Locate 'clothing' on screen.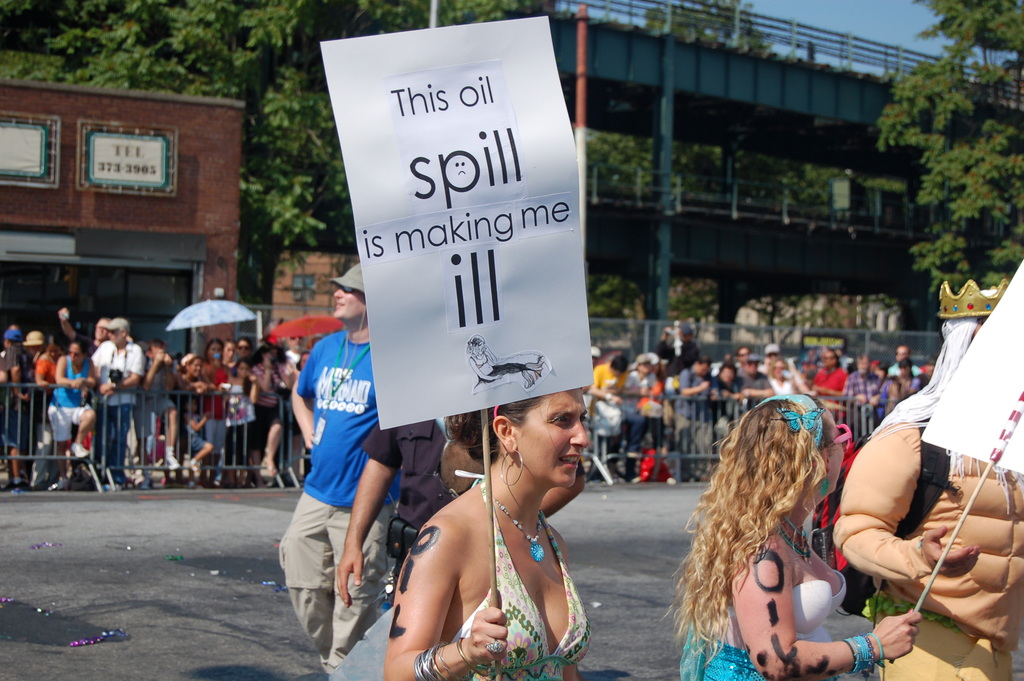
On screen at {"x1": 841, "y1": 368, "x2": 880, "y2": 400}.
